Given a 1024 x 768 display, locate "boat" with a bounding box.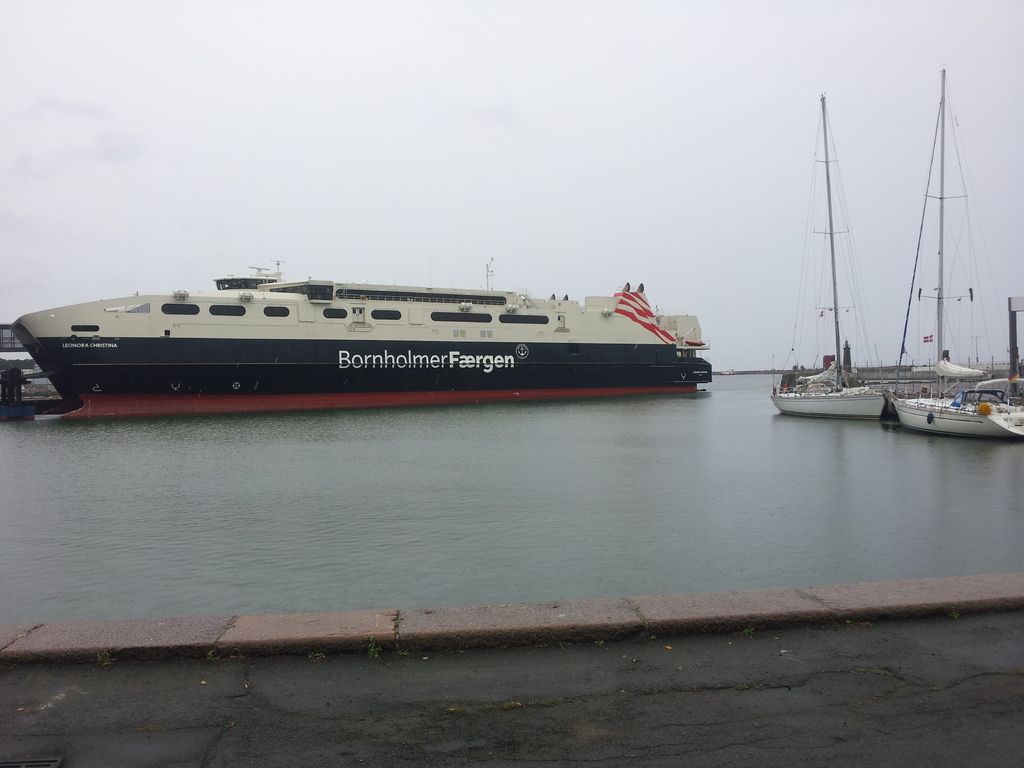
Located: box(877, 391, 1023, 441).
